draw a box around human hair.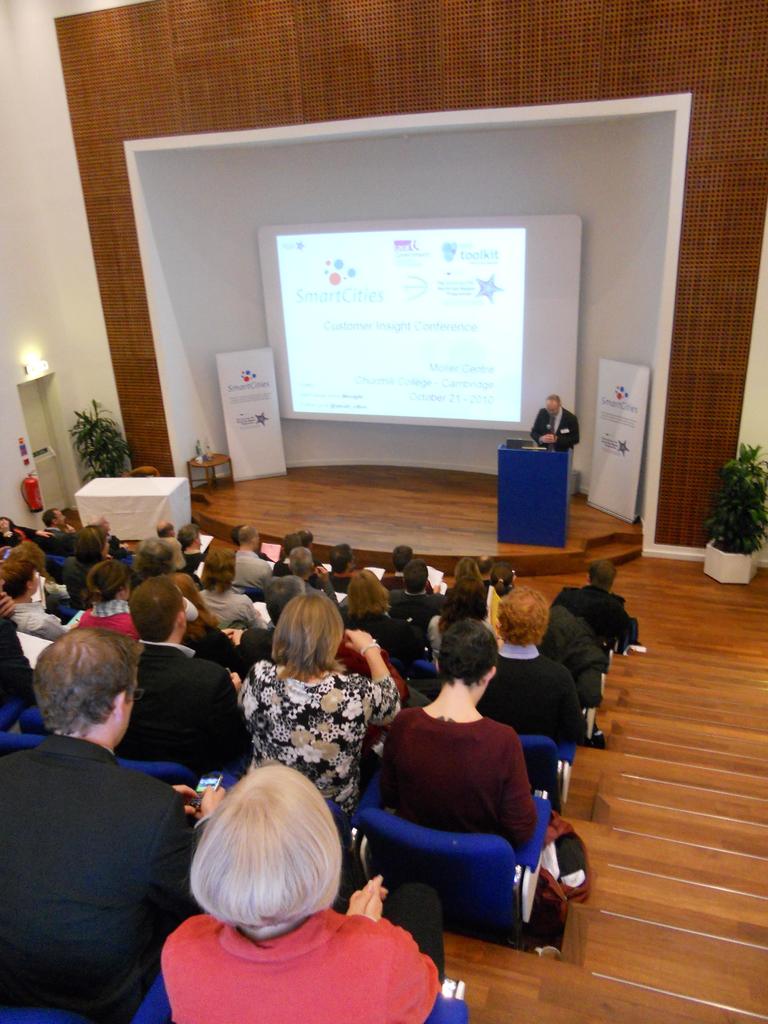
BBox(591, 556, 620, 588).
